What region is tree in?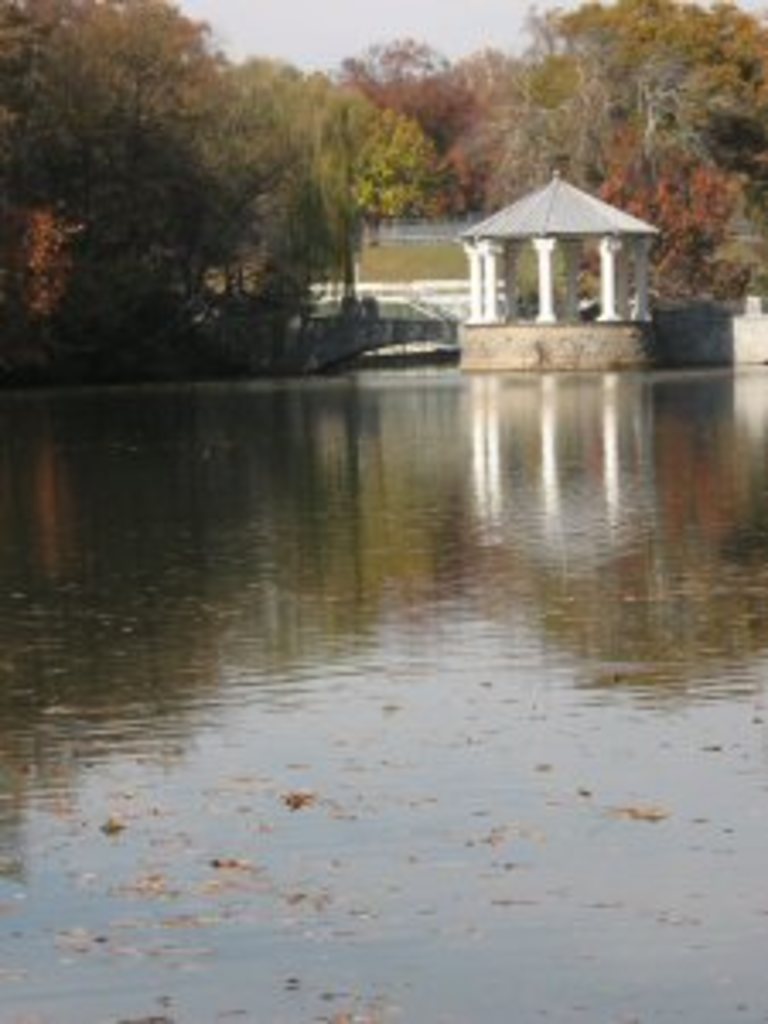
608:113:765:311.
